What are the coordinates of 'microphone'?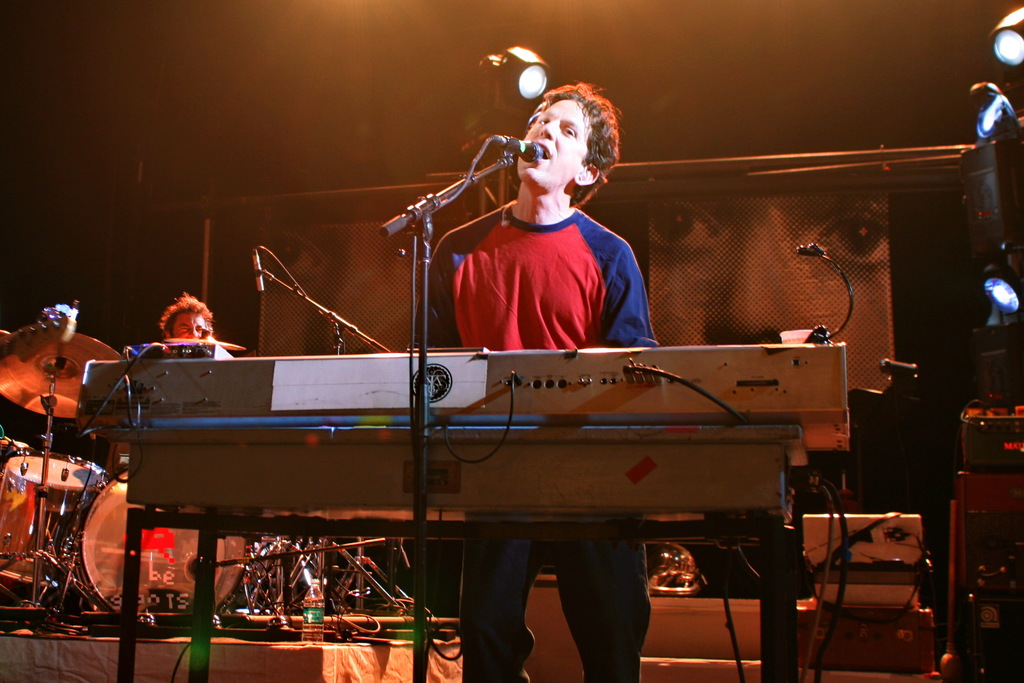
{"x1": 496, "y1": 131, "x2": 543, "y2": 163}.
